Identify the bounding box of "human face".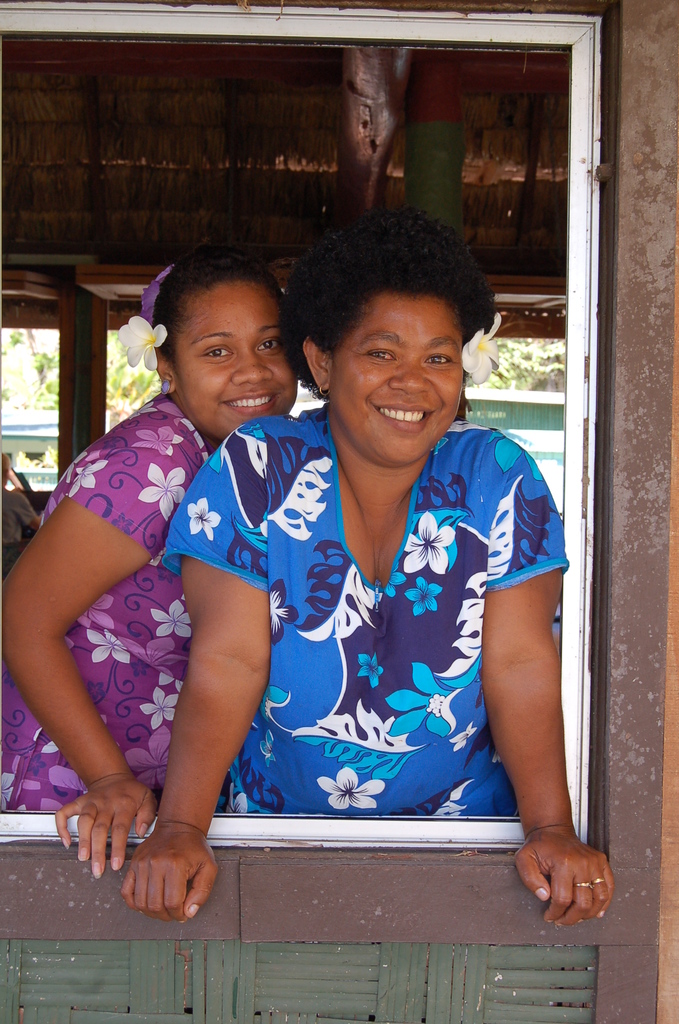
region(329, 294, 465, 469).
